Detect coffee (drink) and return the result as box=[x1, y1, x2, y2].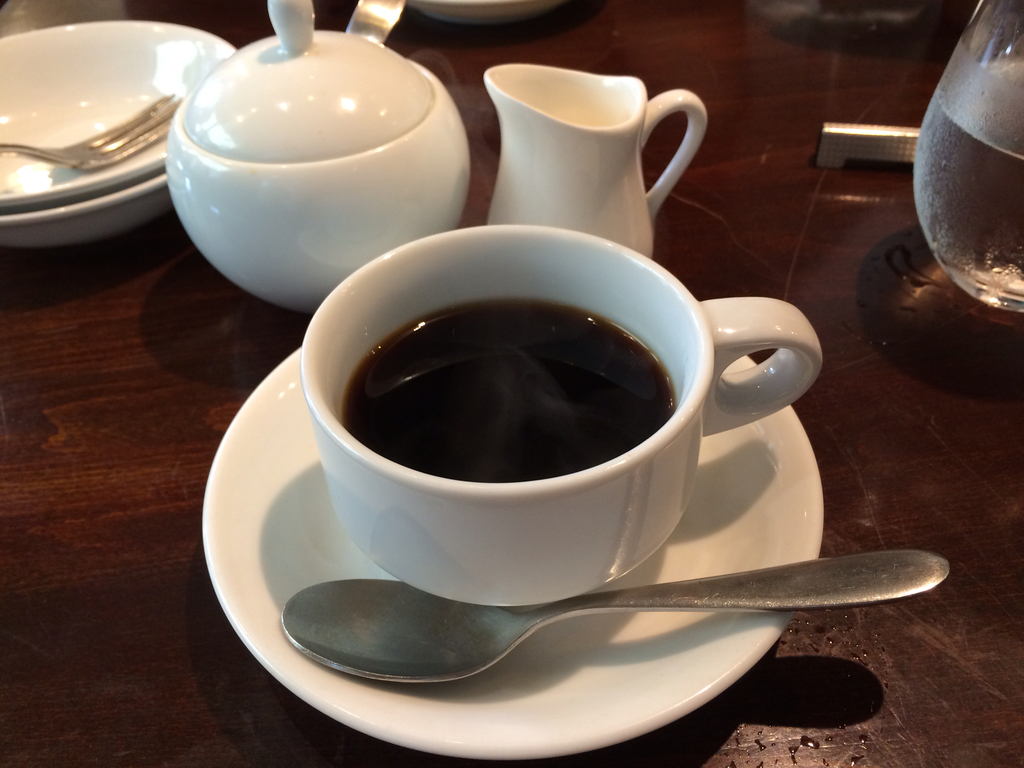
box=[343, 293, 684, 481].
